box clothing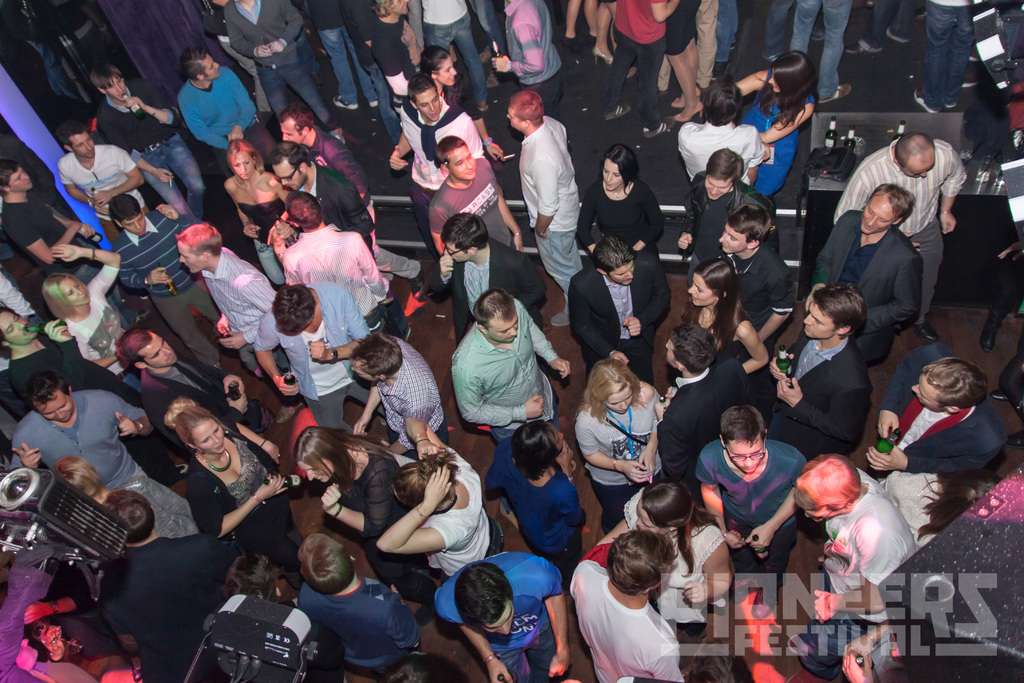
bbox(343, 440, 417, 588)
